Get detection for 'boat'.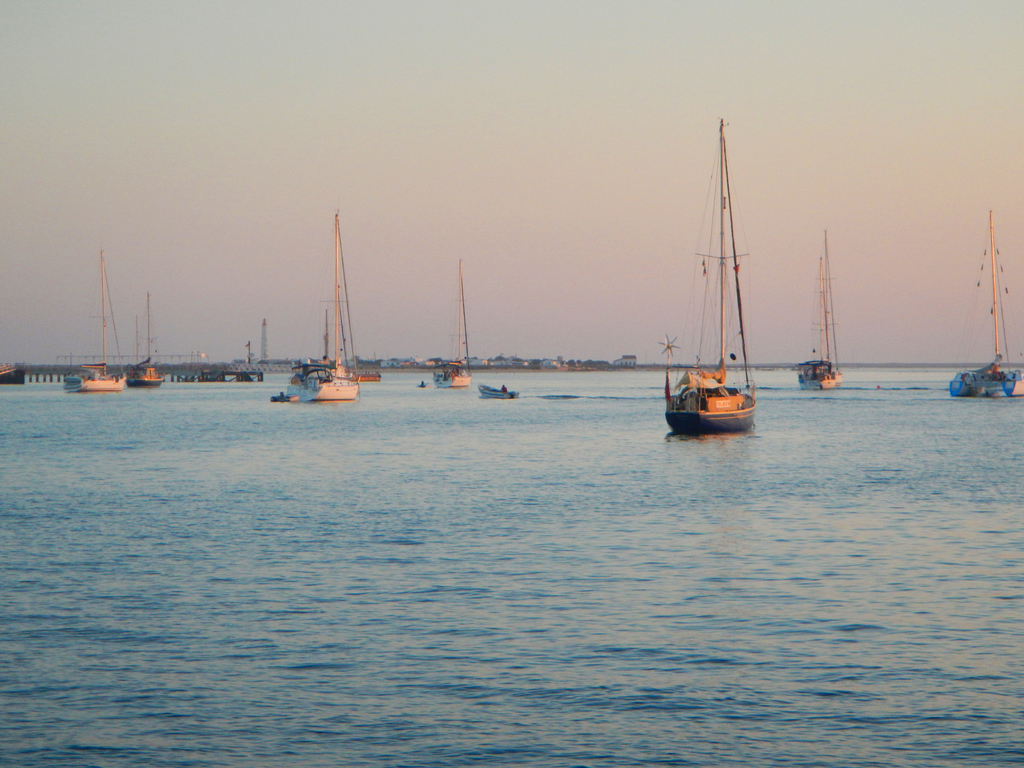
Detection: left=664, top=113, right=758, bottom=434.
